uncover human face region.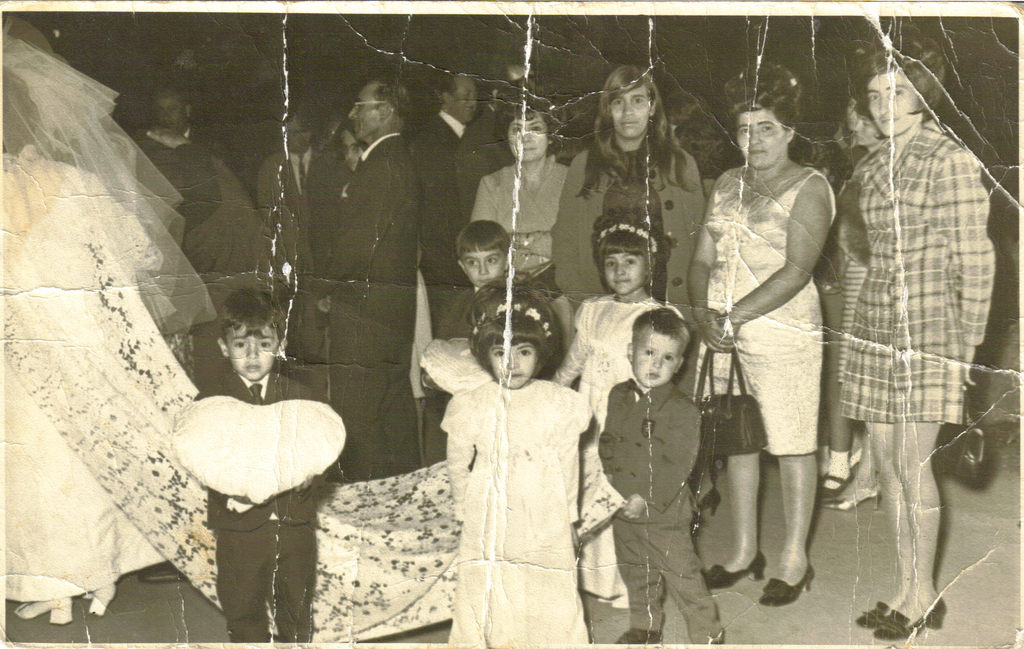
Uncovered: select_region(349, 79, 384, 131).
